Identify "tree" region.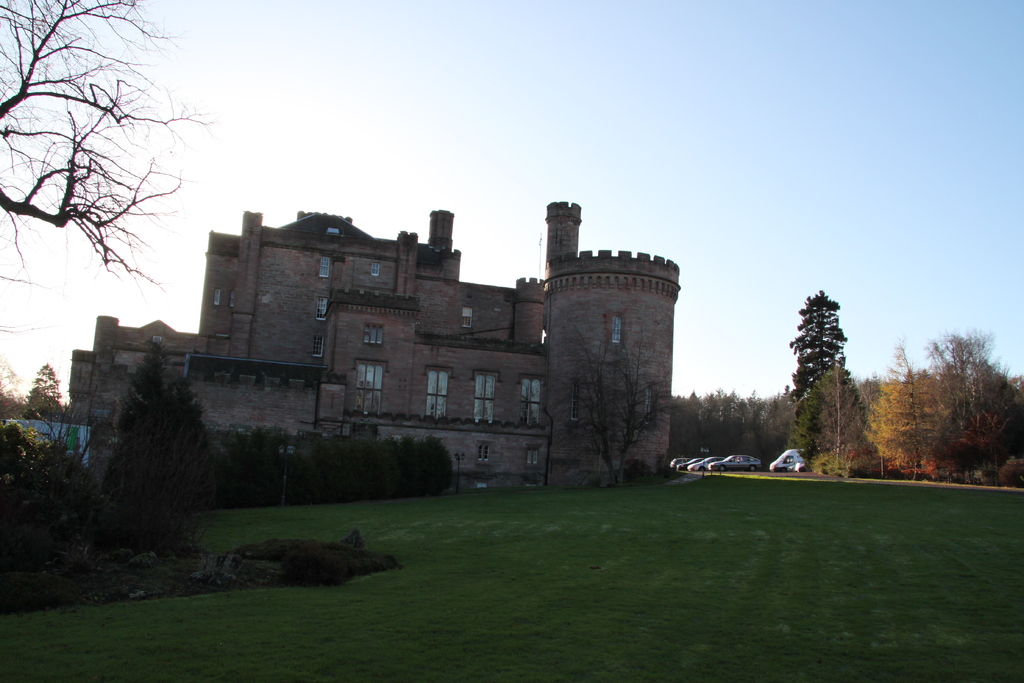
Region: [left=812, top=359, right=862, bottom=475].
